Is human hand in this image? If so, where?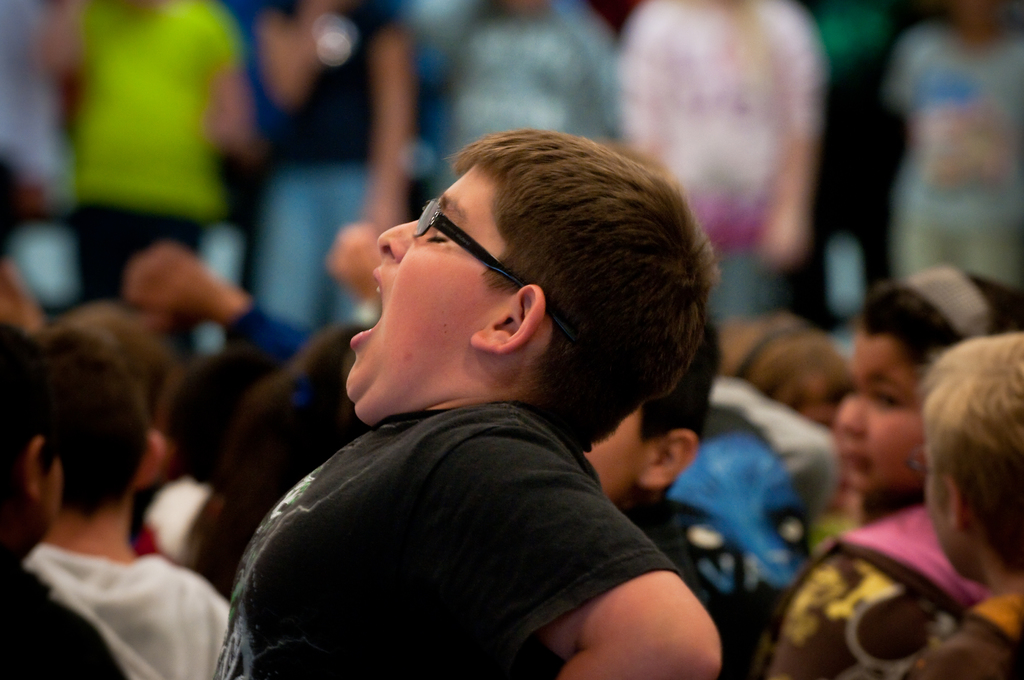
Yes, at rect(325, 215, 389, 302).
